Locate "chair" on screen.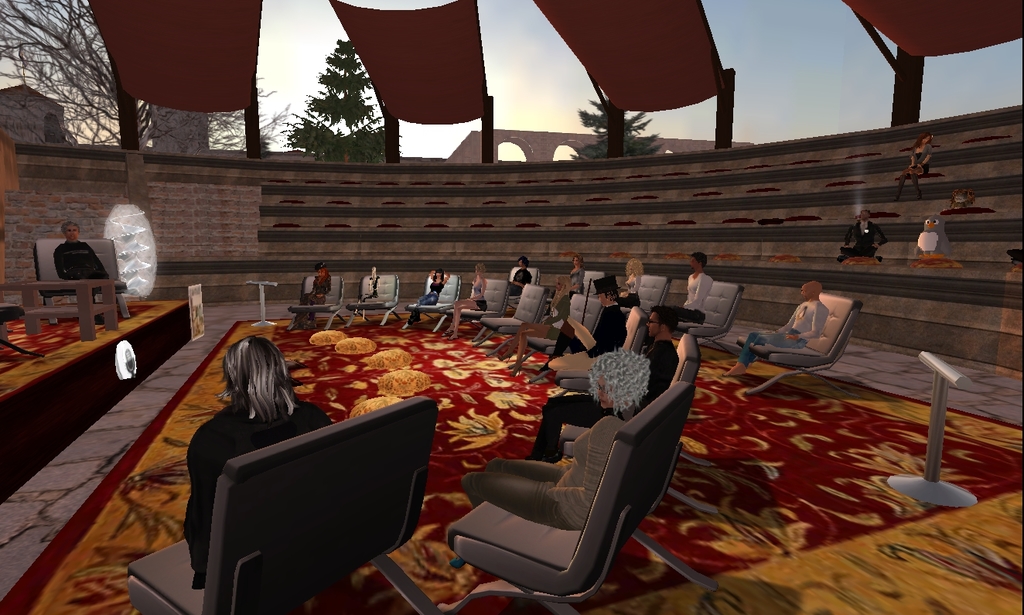
On screen at Rect(451, 281, 509, 340).
